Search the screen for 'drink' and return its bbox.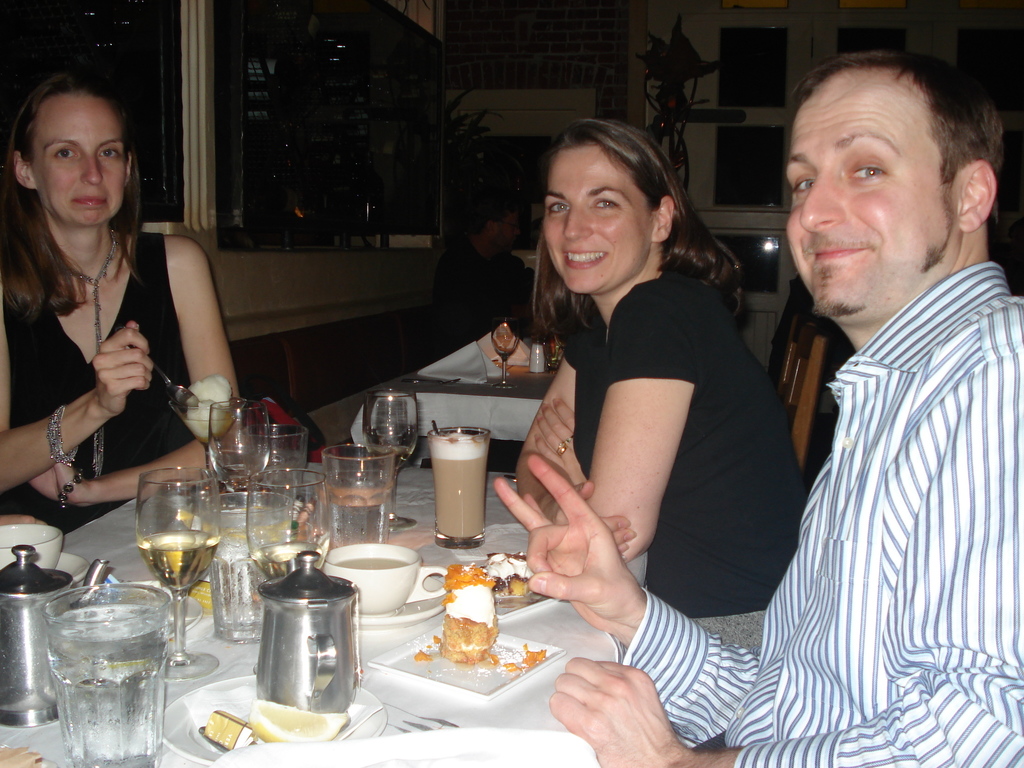
Found: pyautogui.locateOnScreen(209, 545, 276, 625).
